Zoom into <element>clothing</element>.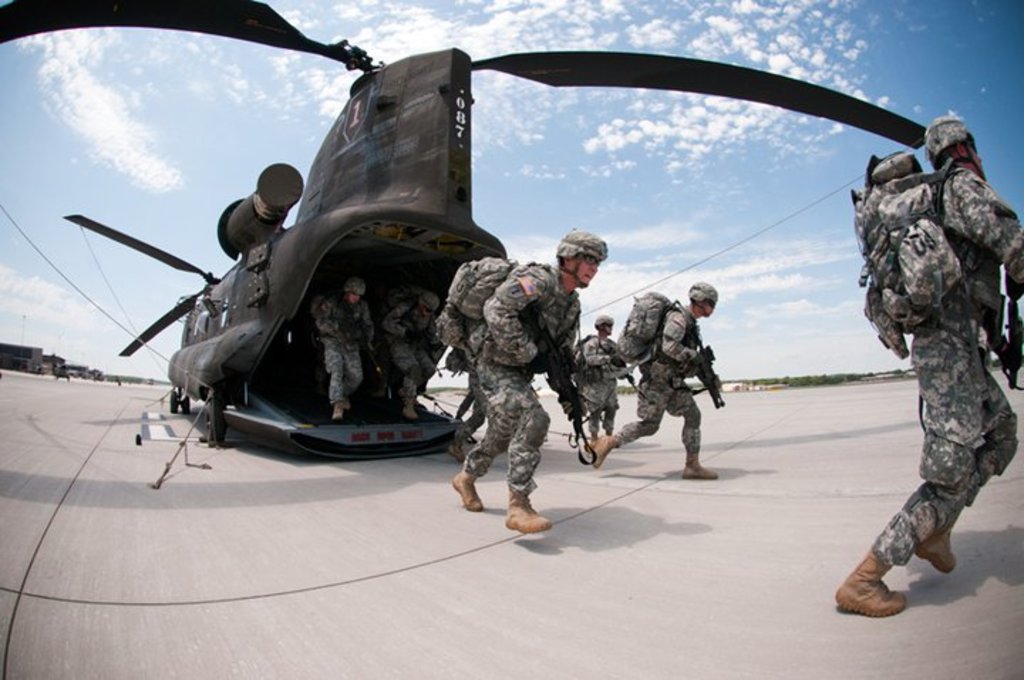
Zoom target: (385, 306, 441, 398).
